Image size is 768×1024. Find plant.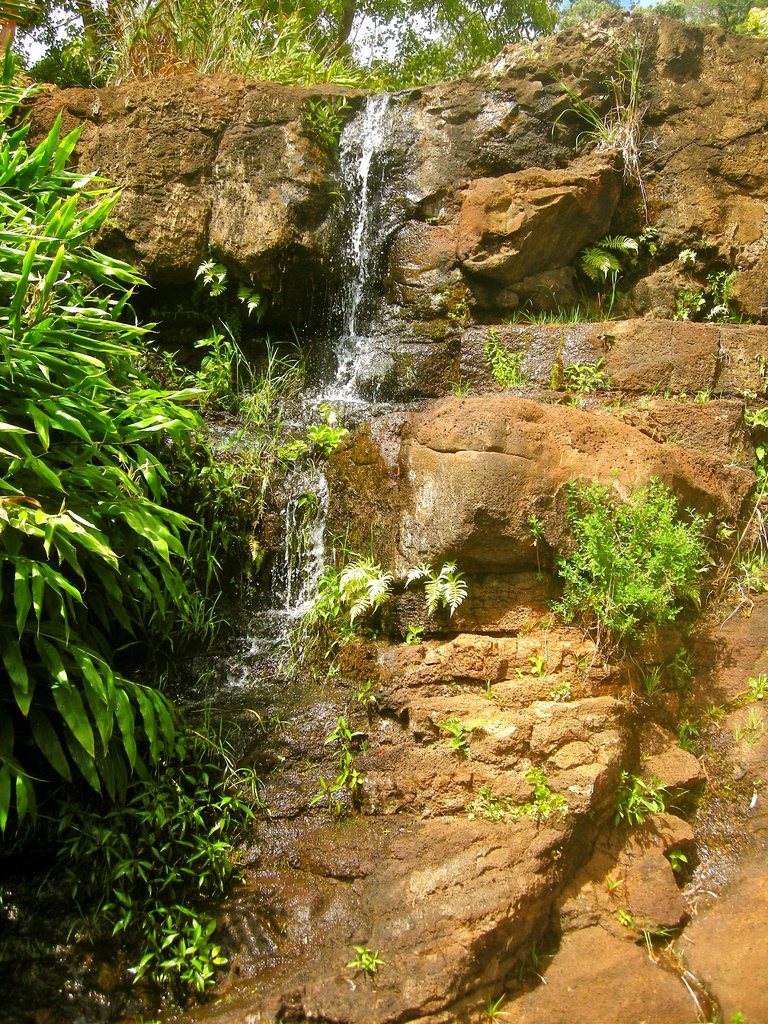
483 337 525 390.
